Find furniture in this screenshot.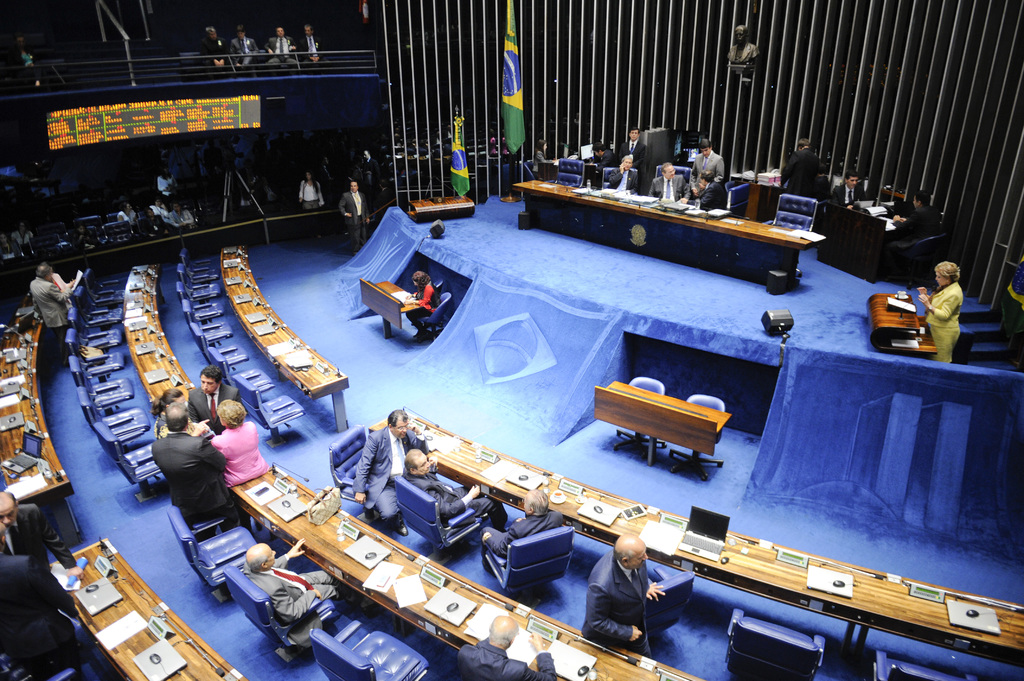
The bounding box for furniture is 771,191,819,227.
